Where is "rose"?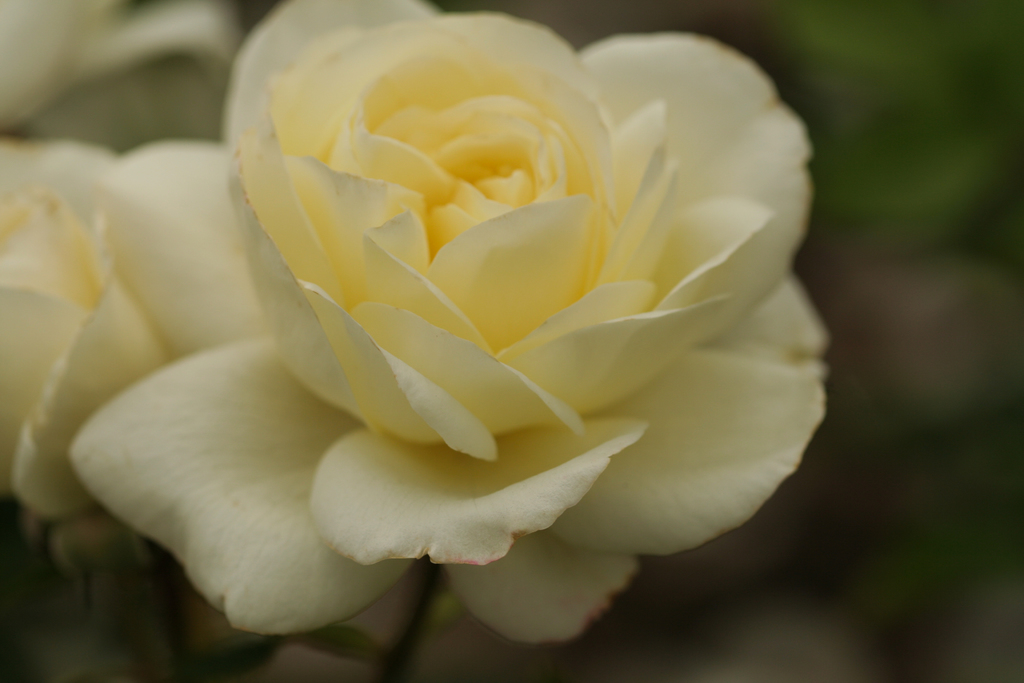
[x1=0, y1=140, x2=175, y2=523].
